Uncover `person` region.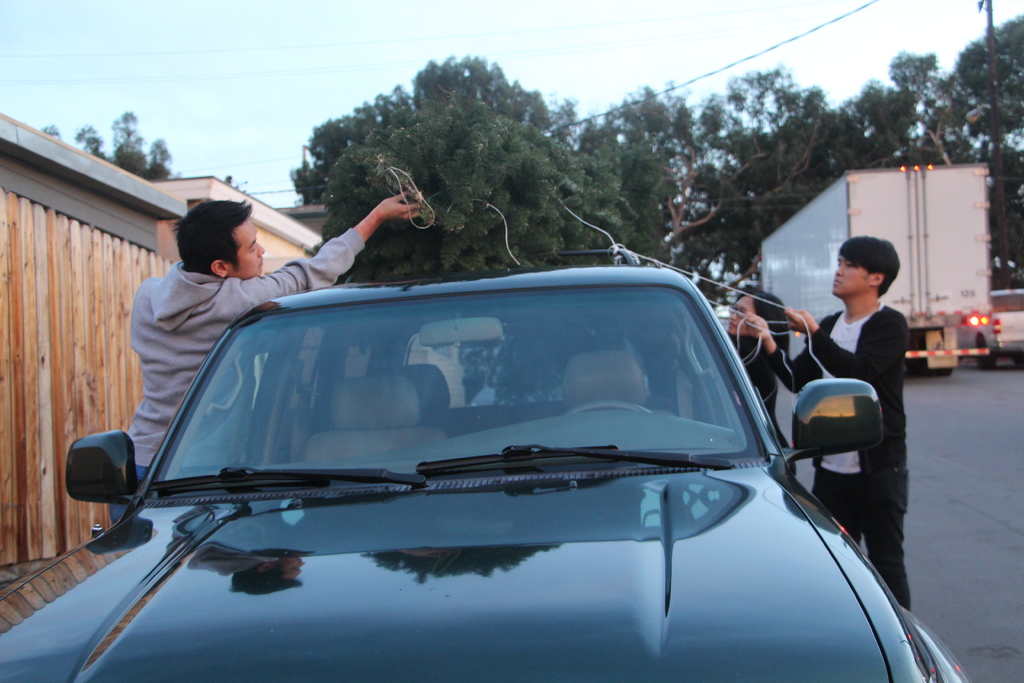
Uncovered: detection(102, 186, 417, 529).
